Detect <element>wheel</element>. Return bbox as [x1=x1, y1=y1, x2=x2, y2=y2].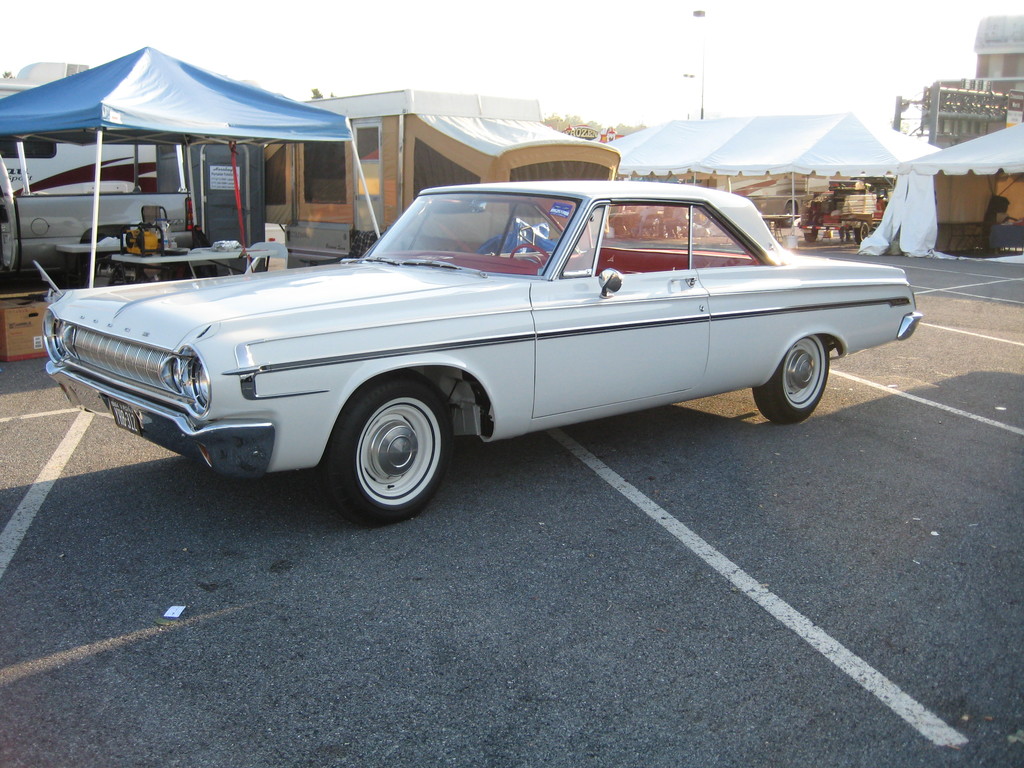
[x1=807, y1=227, x2=819, y2=241].
